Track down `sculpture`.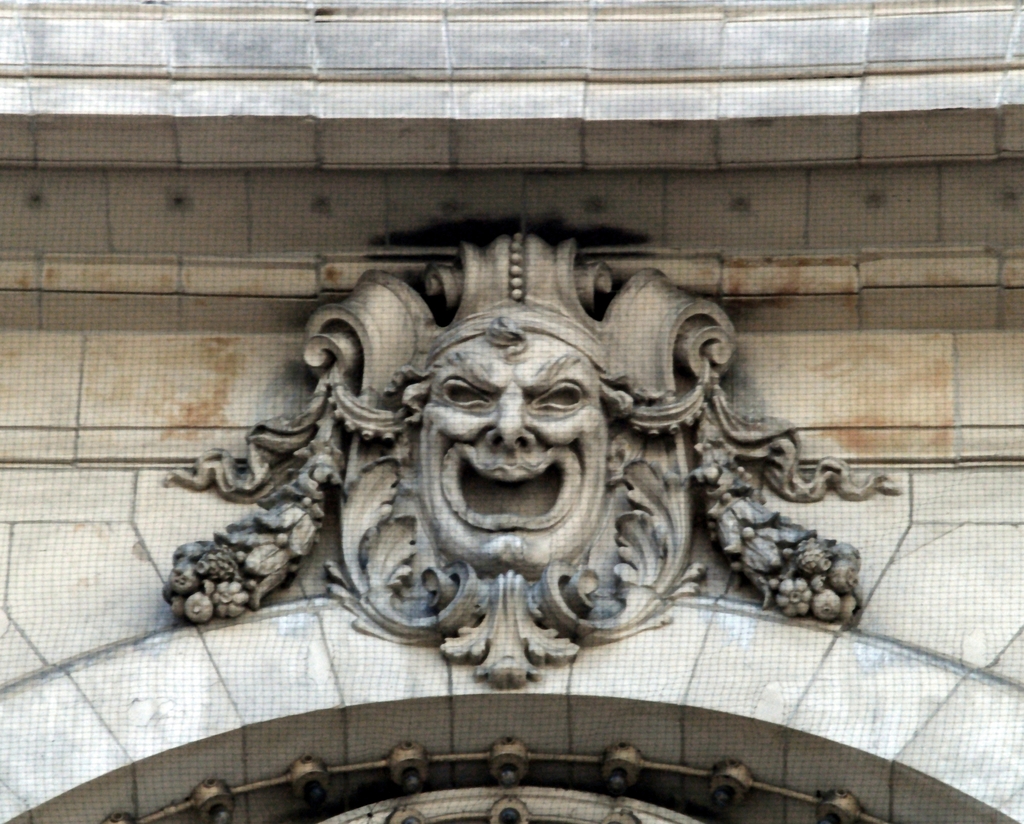
Tracked to rect(324, 255, 684, 693).
